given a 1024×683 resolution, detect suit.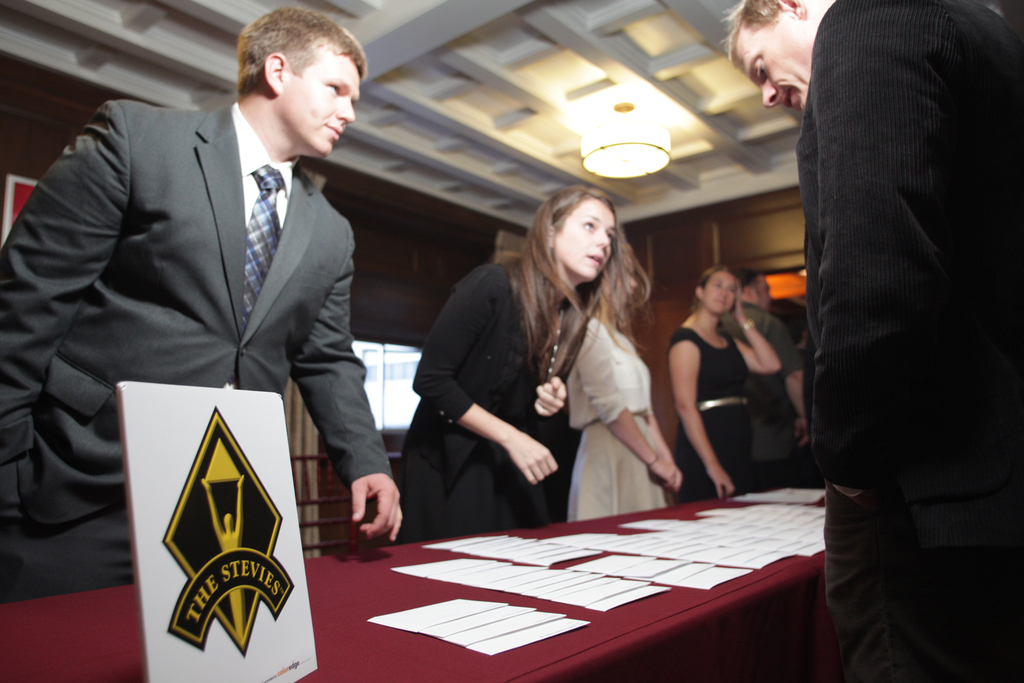
36:0:404:602.
